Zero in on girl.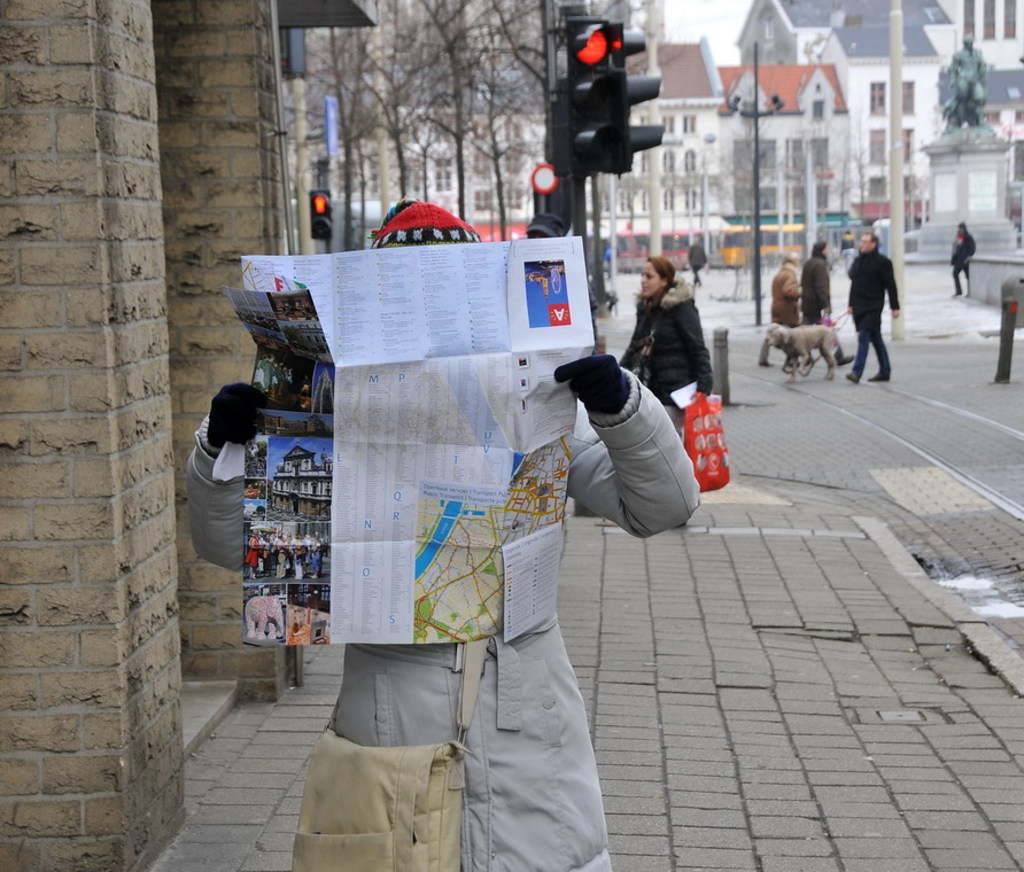
Zeroed in: <bbox>621, 255, 709, 434</bbox>.
